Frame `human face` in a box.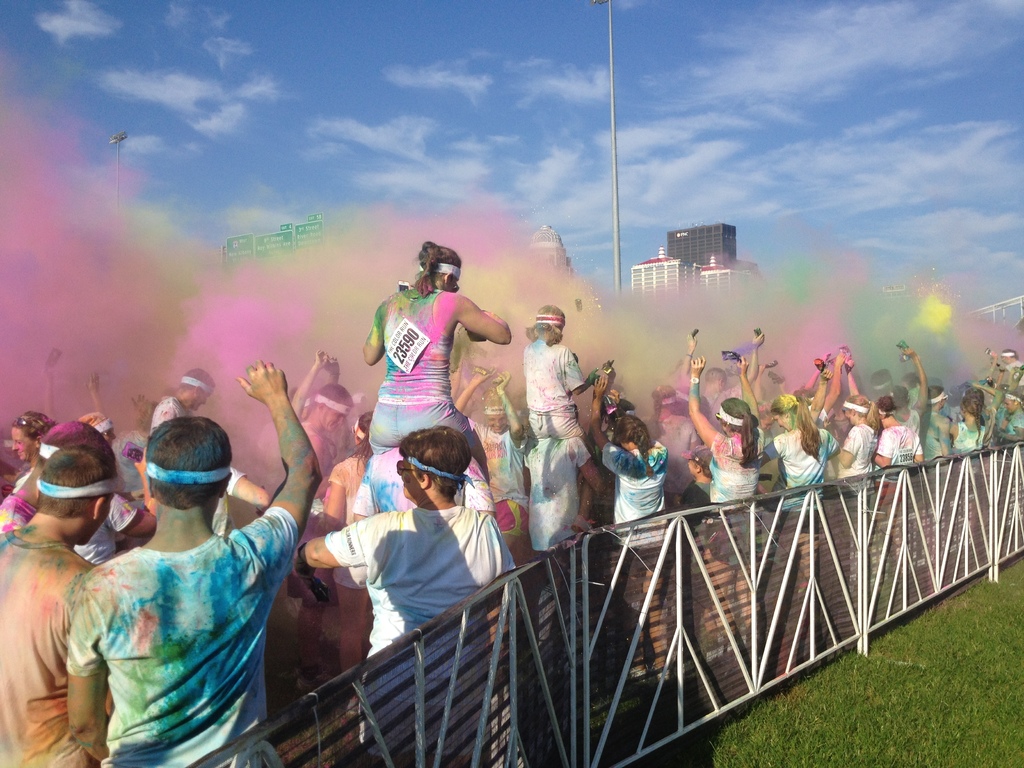
pyautogui.locateOnScreen(191, 390, 209, 410).
